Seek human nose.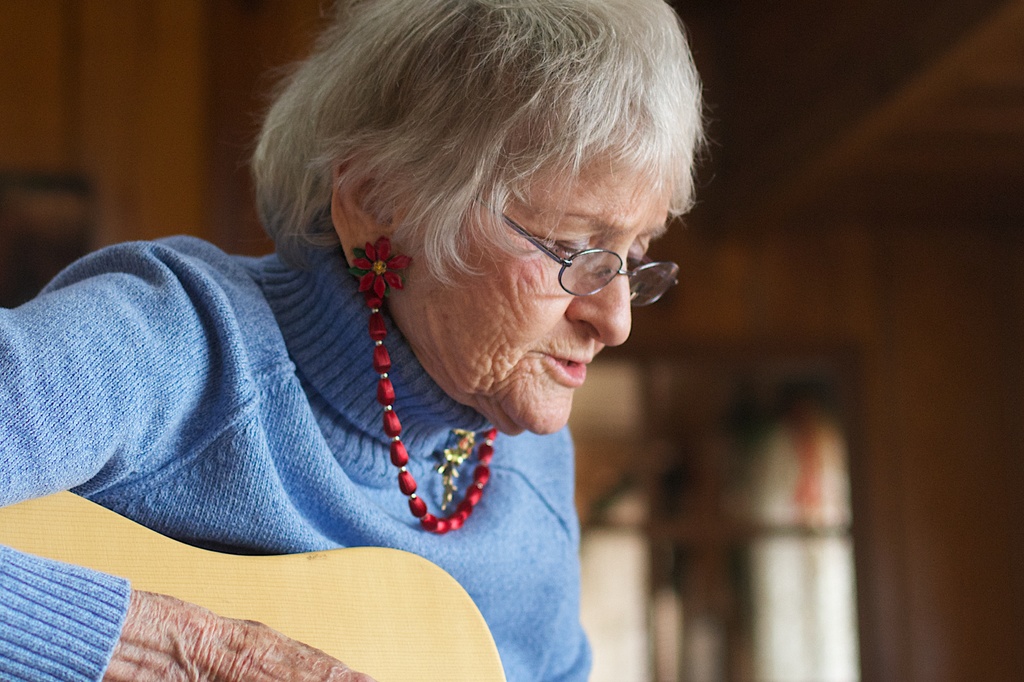
552:255:637:341.
